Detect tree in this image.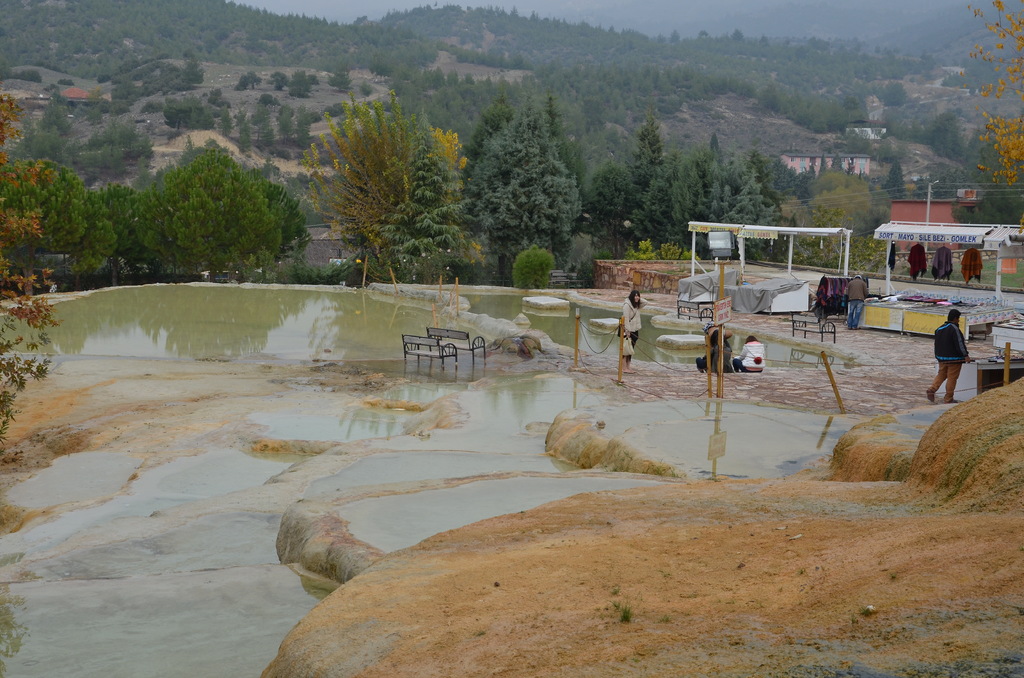
Detection: {"left": 134, "top": 142, "right": 311, "bottom": 285}.
